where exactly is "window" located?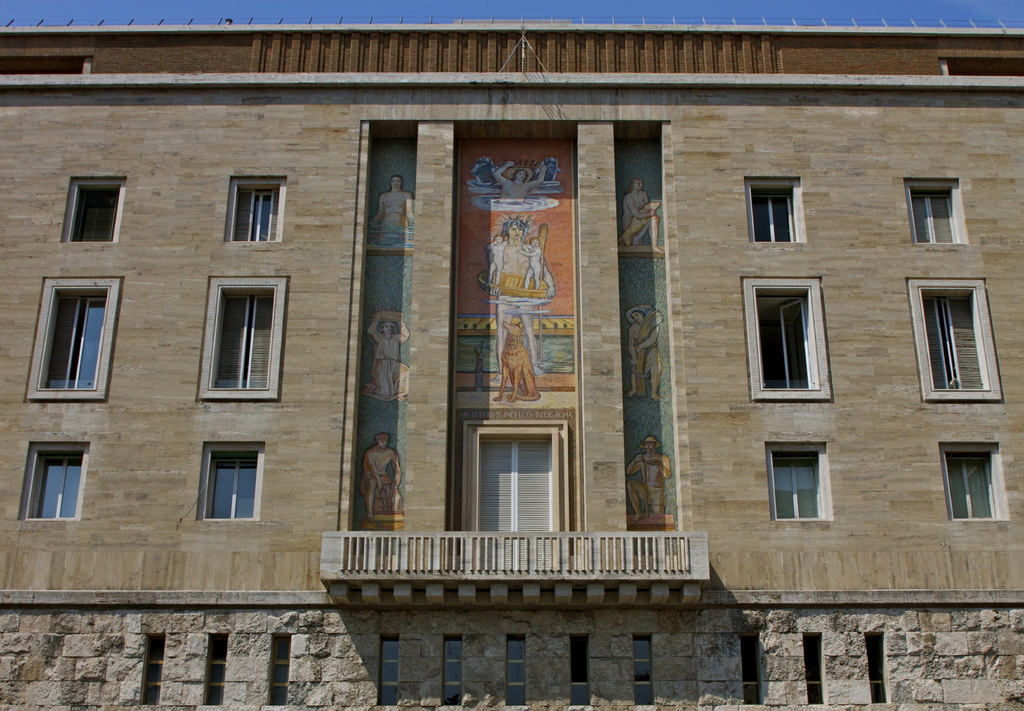
Its bounding box is [920,279,998,391].
